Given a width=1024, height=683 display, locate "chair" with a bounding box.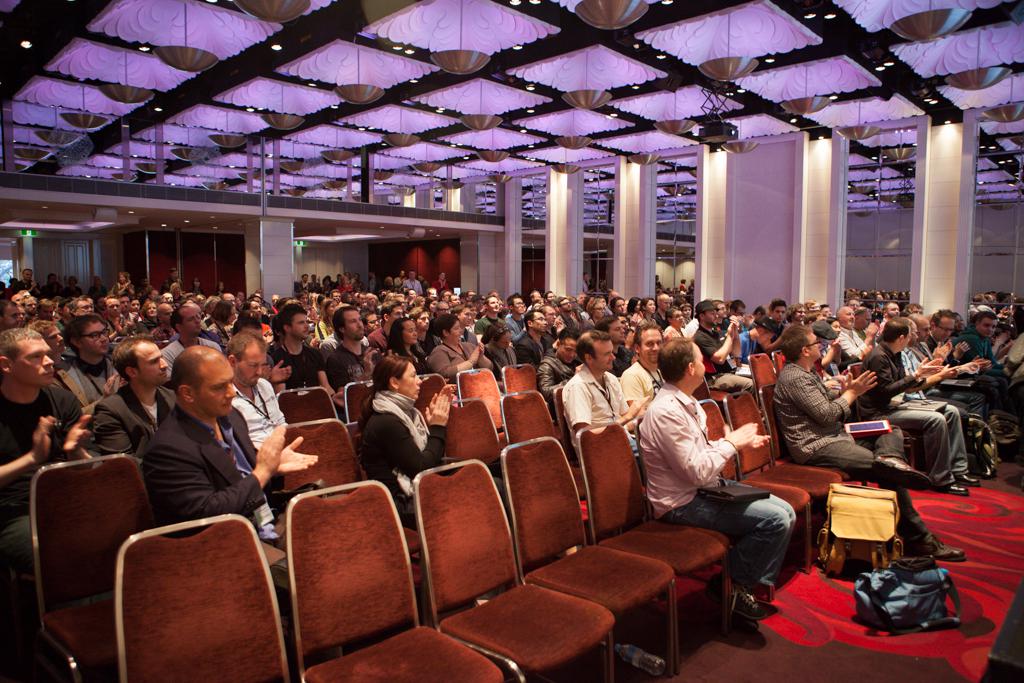
Located: (272, 417, 425, 657).
